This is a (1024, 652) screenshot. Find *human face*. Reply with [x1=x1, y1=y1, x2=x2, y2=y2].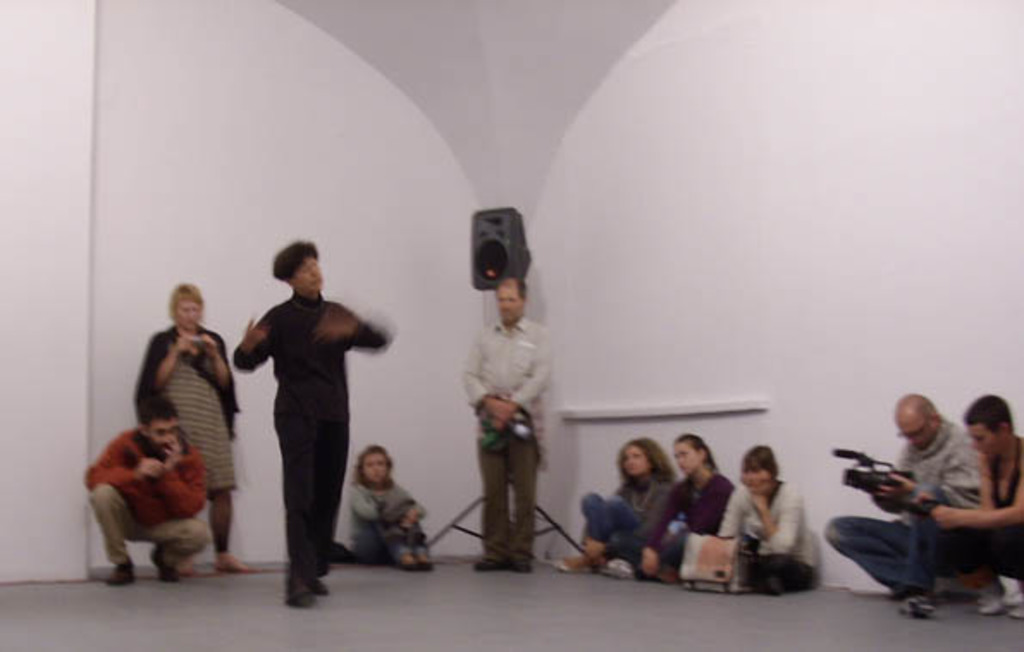
[x1=900, y1=423, x2=936, y2=451].
